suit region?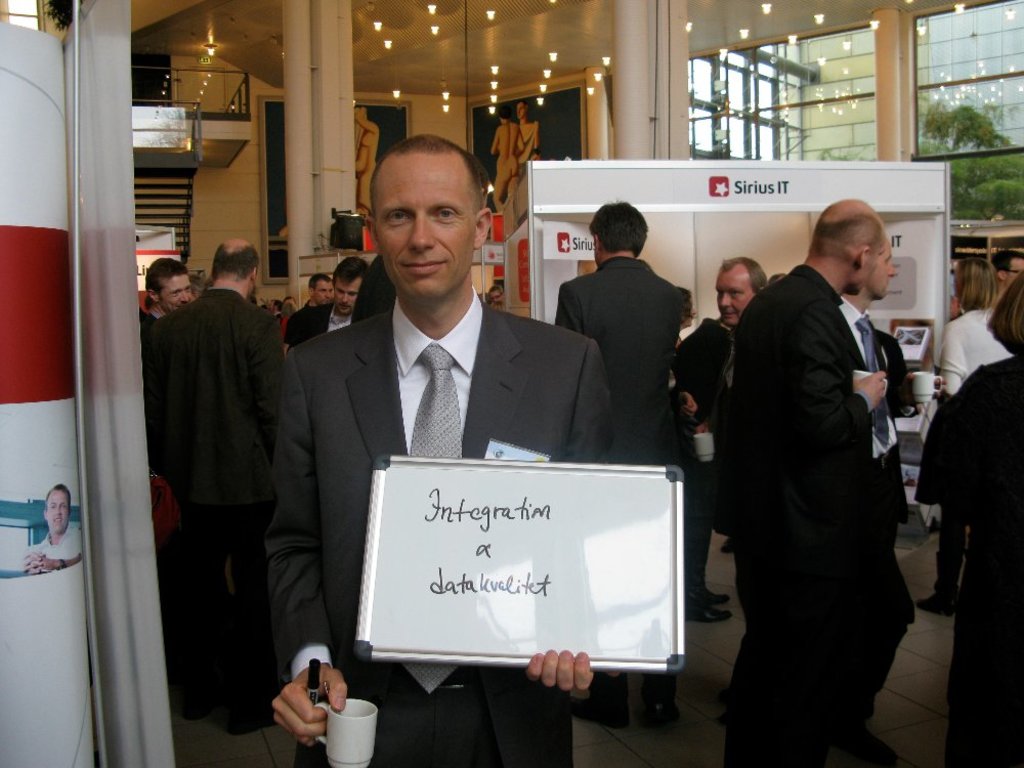
139/285/288/641
